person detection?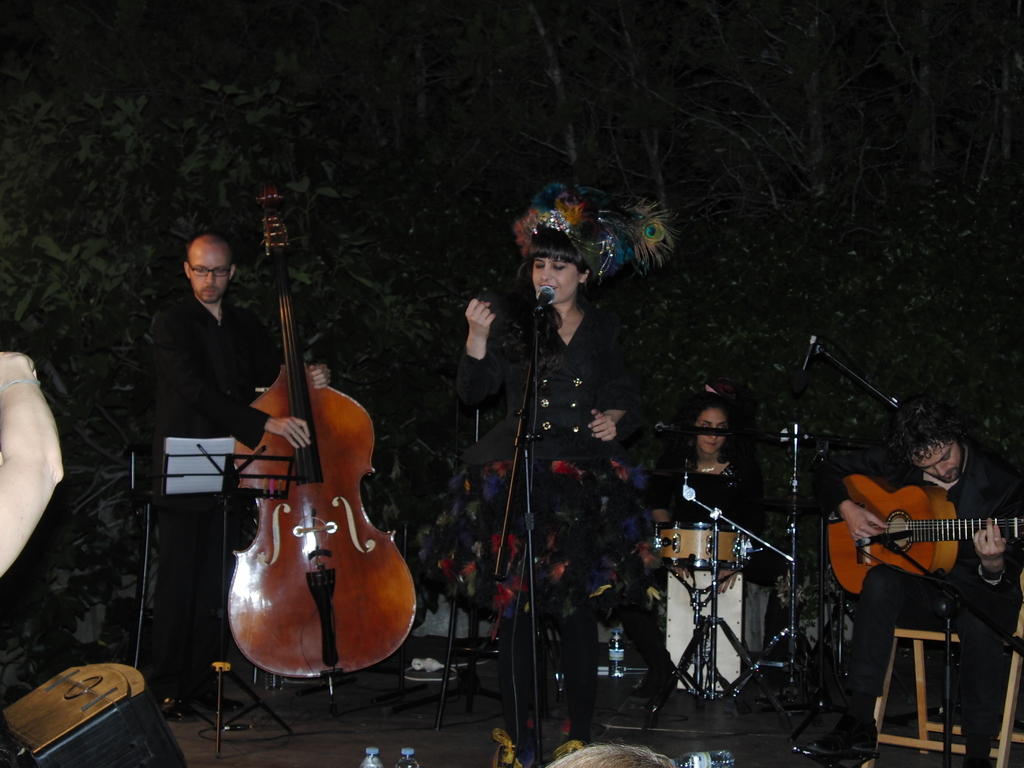
region(803, 410, 1023, 767)
